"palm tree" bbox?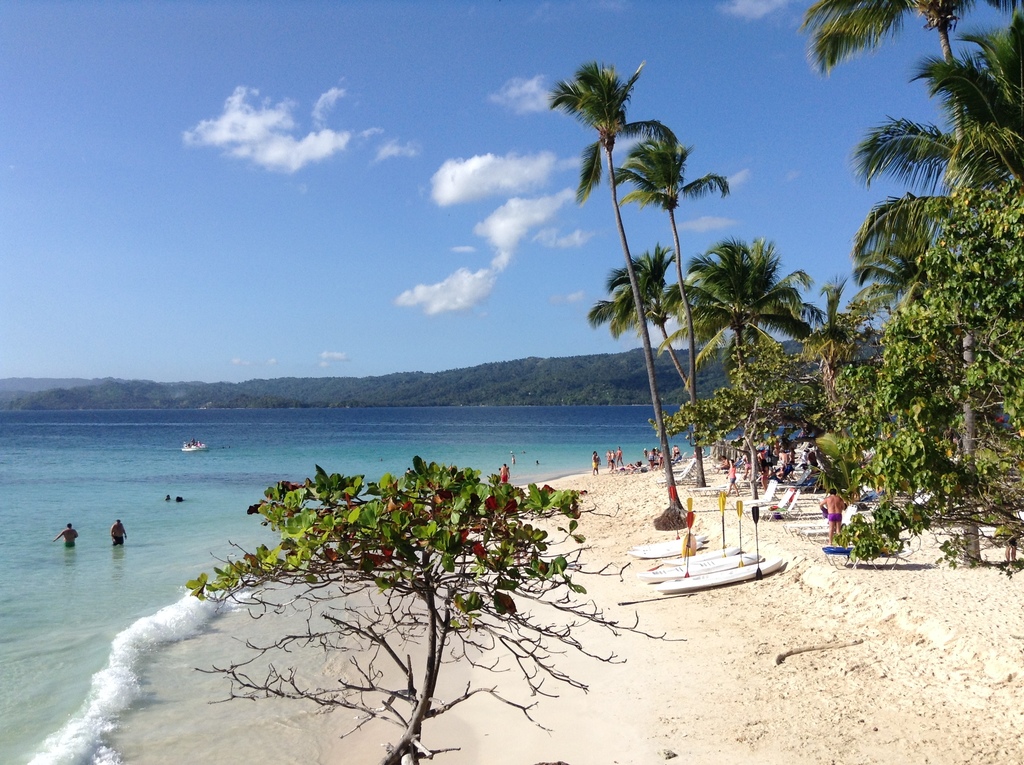
region(849, 202, 938, 301)
